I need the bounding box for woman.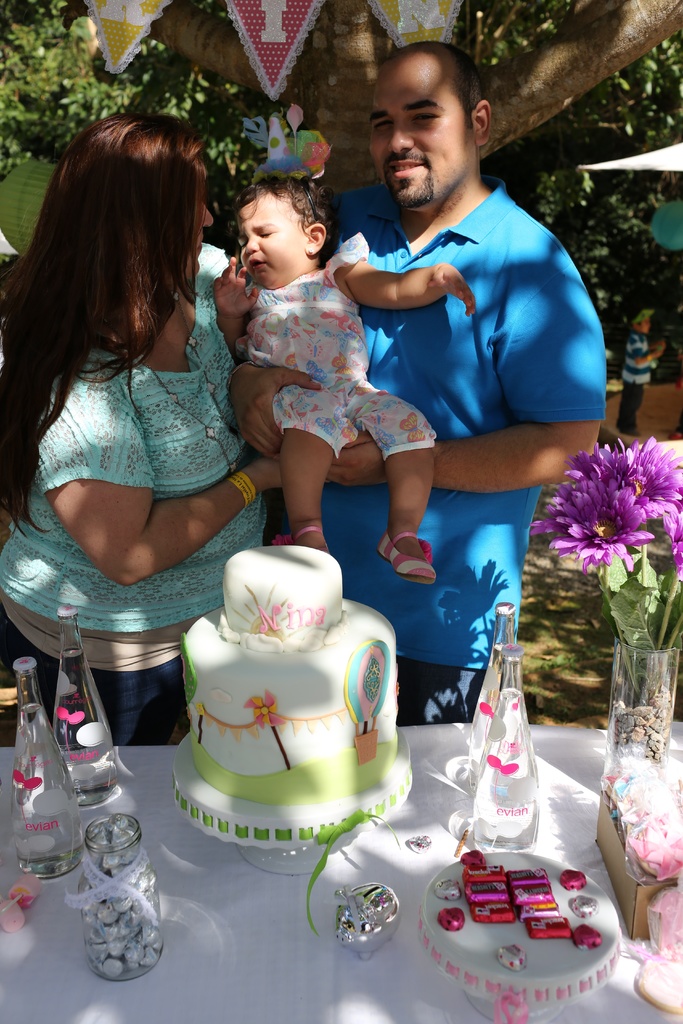
Here it is: x1=0, y1=109, x2=276, y2=698.
